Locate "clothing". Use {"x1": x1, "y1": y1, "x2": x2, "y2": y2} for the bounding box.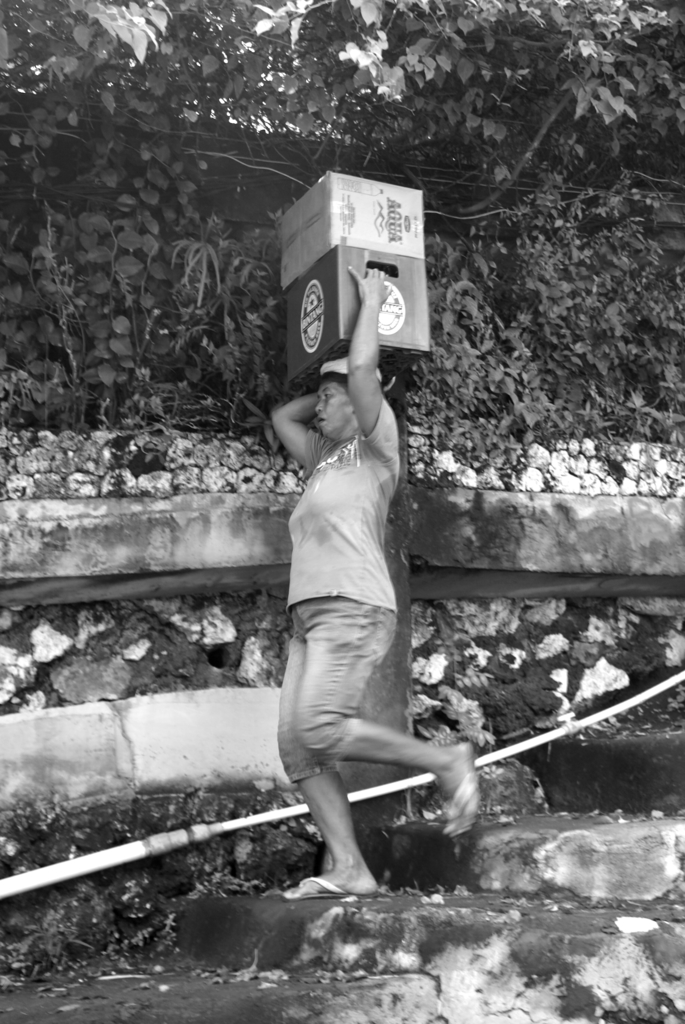
{"x1": 275, "y1": 360, "x2": 419, "y2": 737}.
